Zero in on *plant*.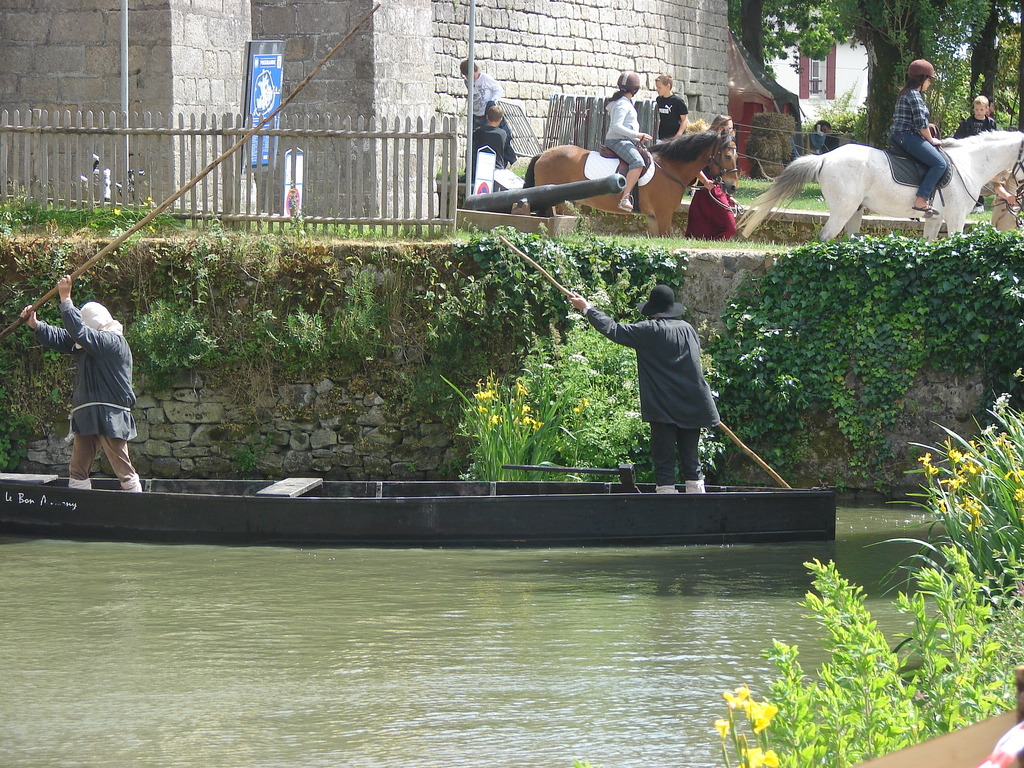
Zeroed in: (449, 353, 596, 481).
